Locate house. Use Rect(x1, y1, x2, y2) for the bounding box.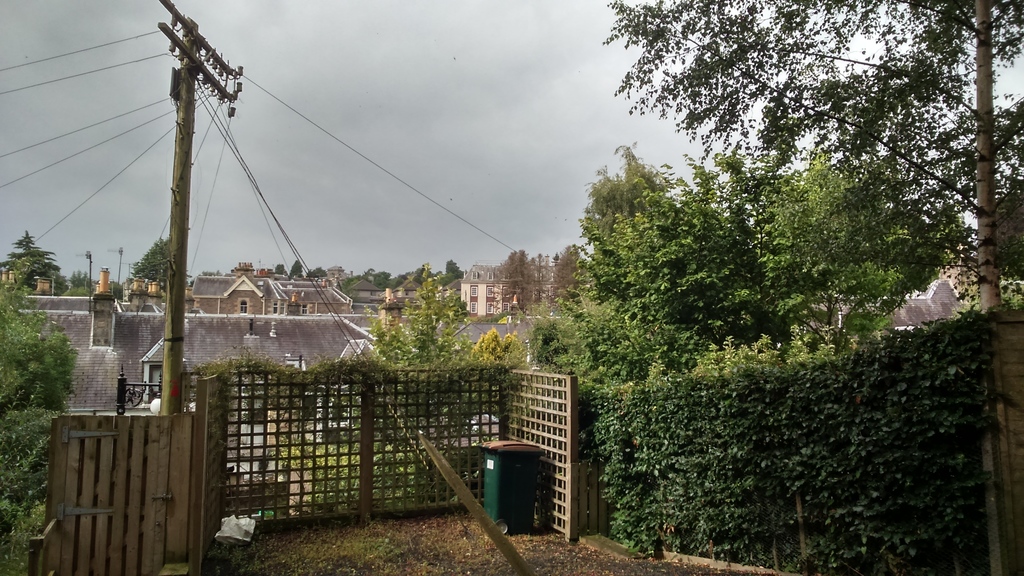
Rect(460, 263, 557, 317).
